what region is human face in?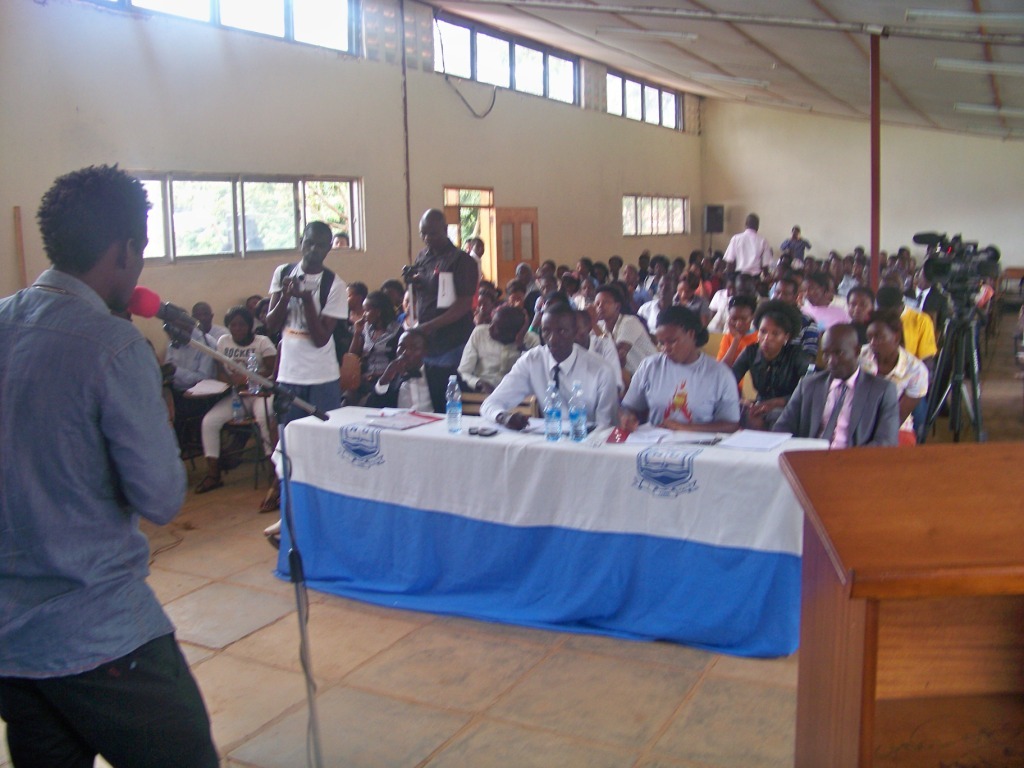
[x1=756, y1=313, x2=783, y2=352].
